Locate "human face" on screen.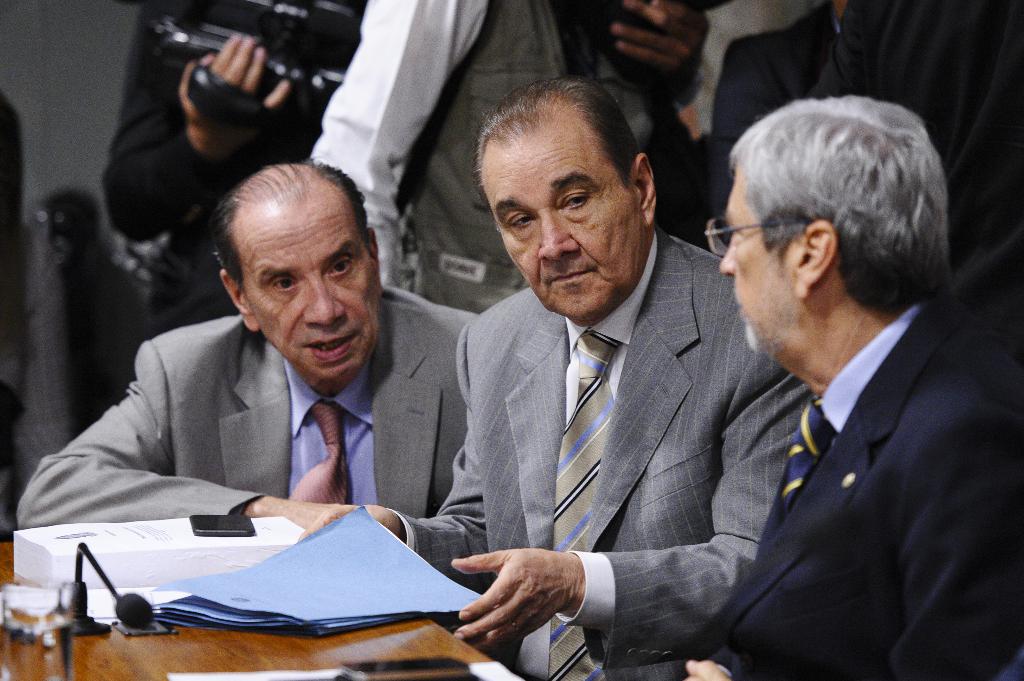
On screen at [left=476, top=107, right=645, bottom=313].
